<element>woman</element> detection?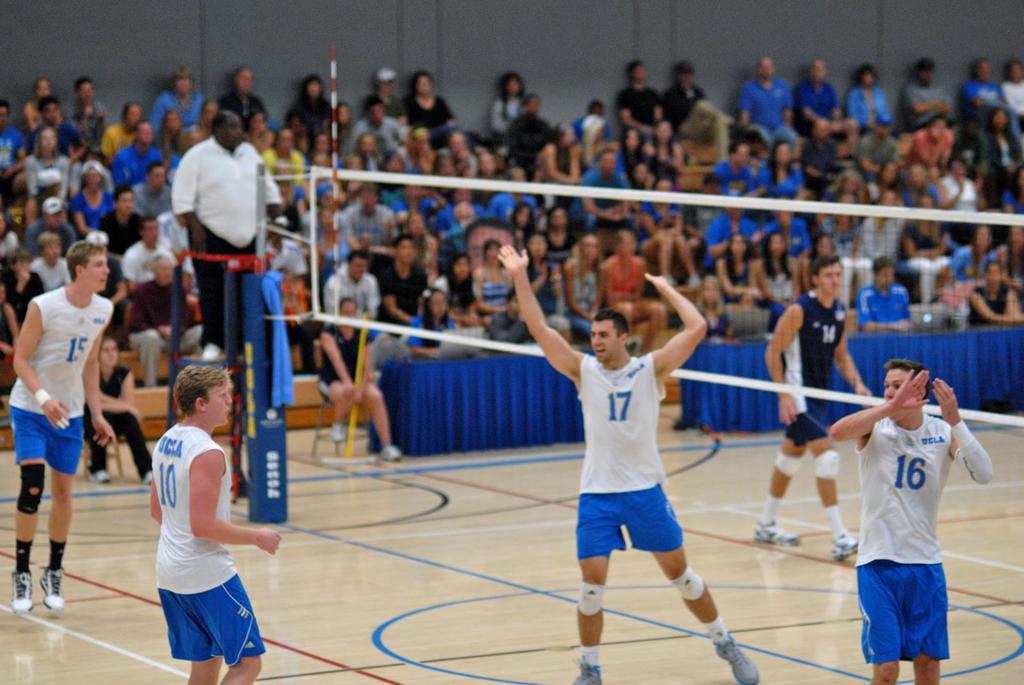
[963, 255, 1023, 326]
